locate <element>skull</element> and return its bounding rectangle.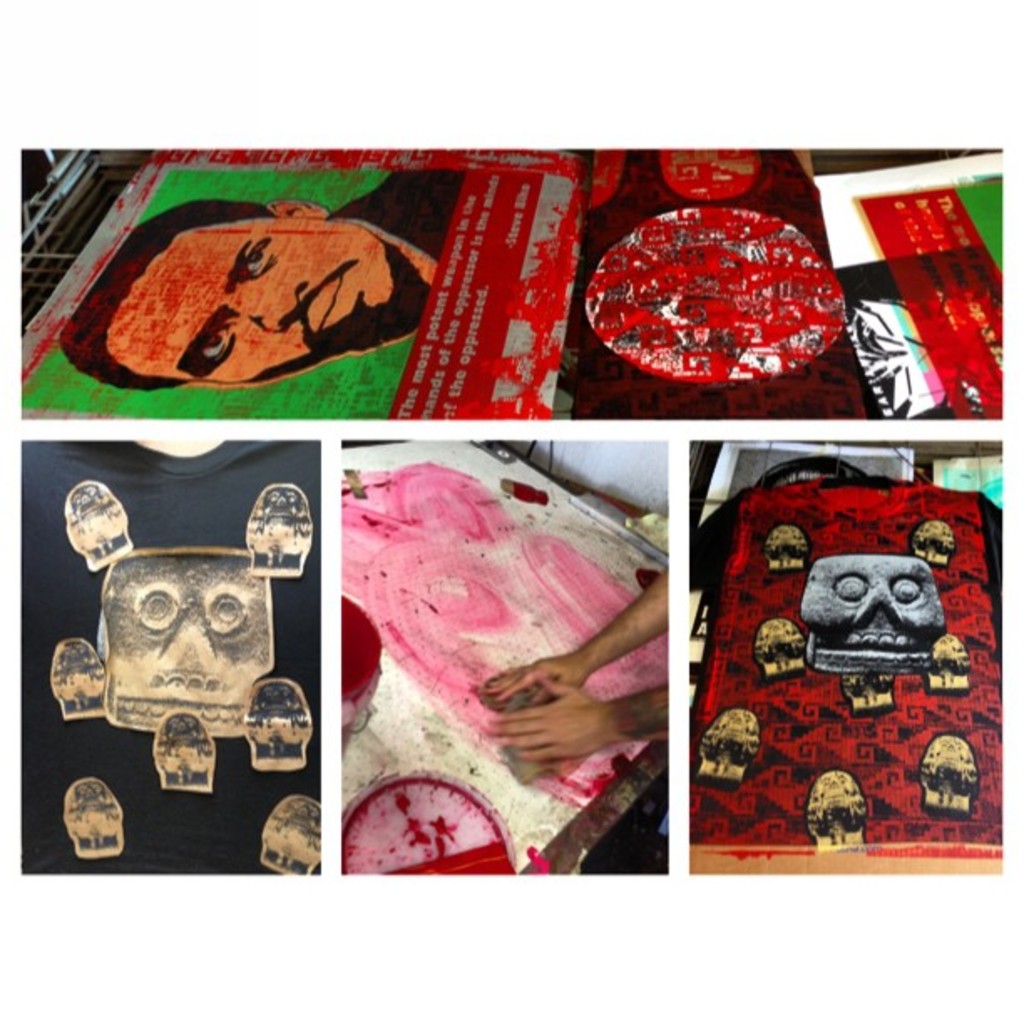
rect(156, 706, 216, 790).
